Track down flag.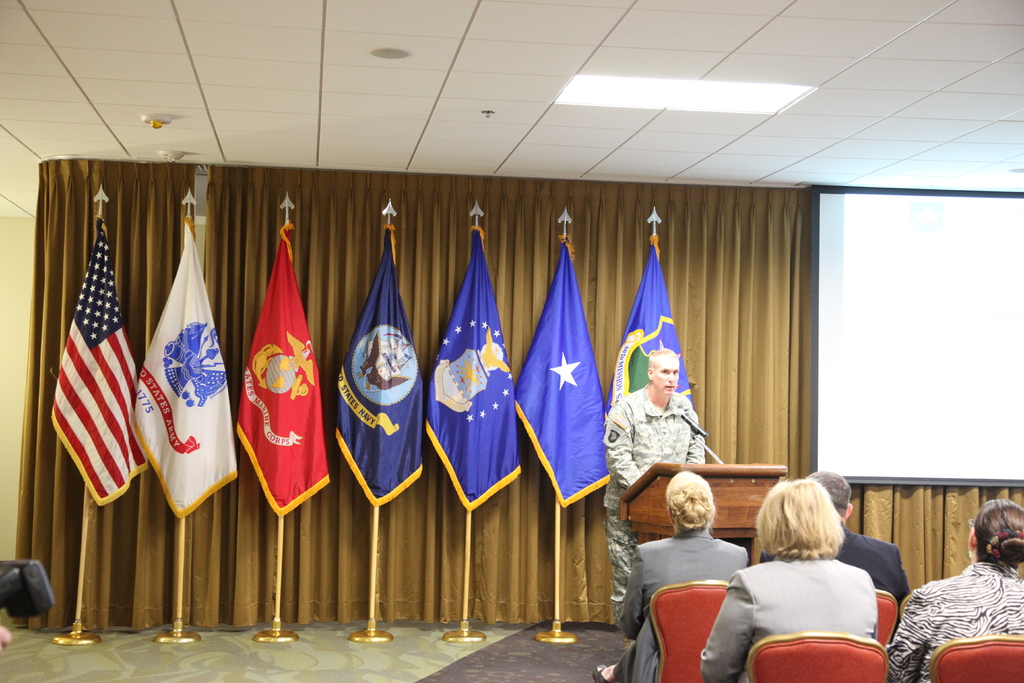
Tracked to bbox=(503, 234, 613, 504).
